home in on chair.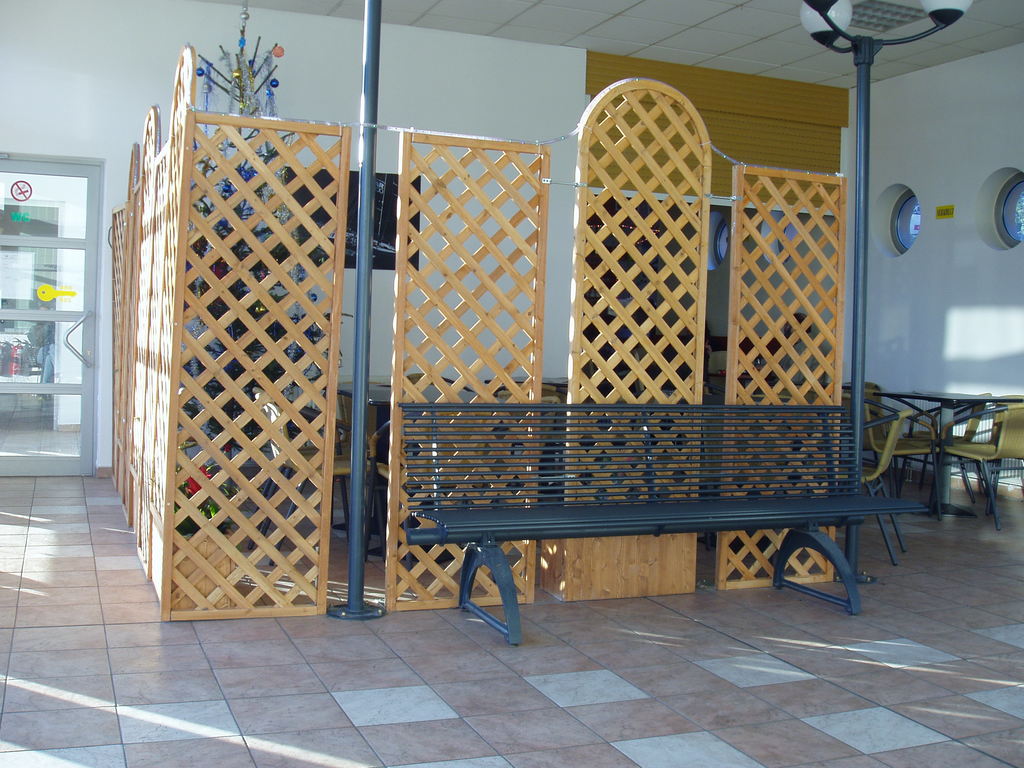
Homed in at [x1=901, y1=389, x2=987, y2=486].
